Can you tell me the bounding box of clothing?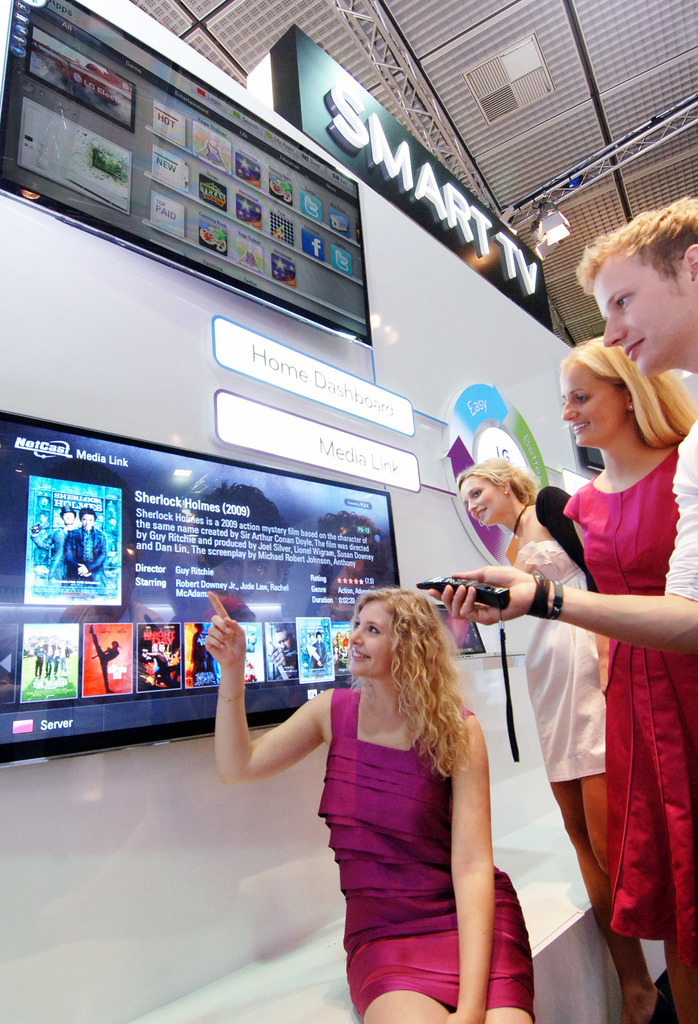
box=[297, 675, 519, 983].
